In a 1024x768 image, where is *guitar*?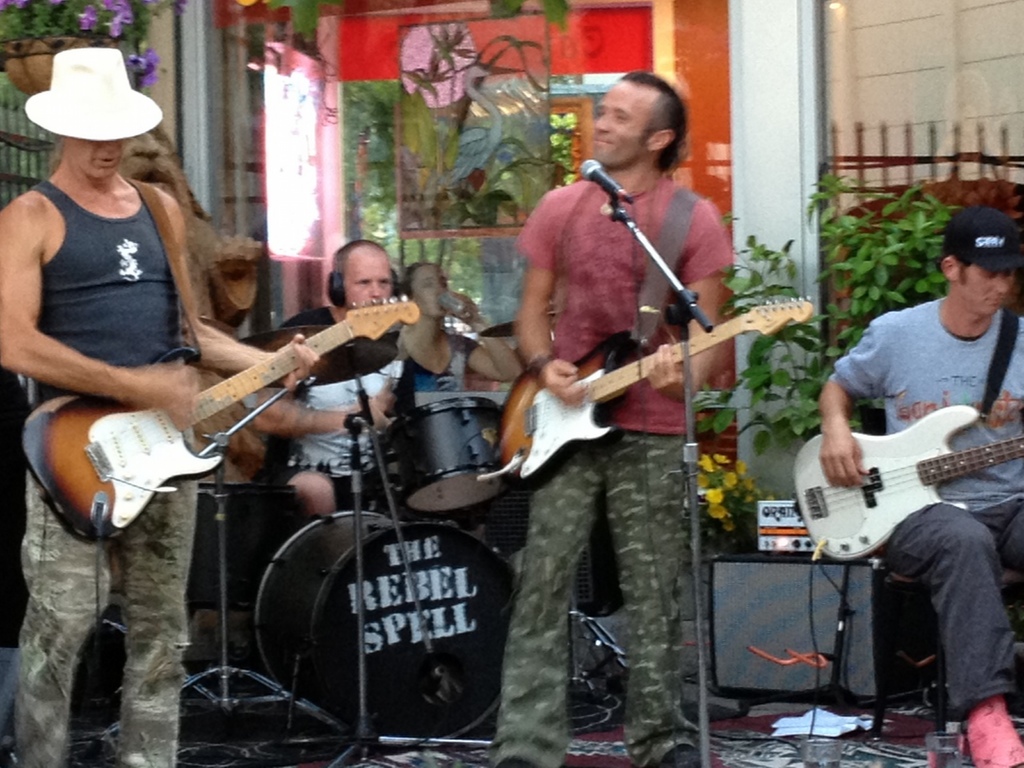
<bbox>790, 406, 1023, 566</bbox>.
